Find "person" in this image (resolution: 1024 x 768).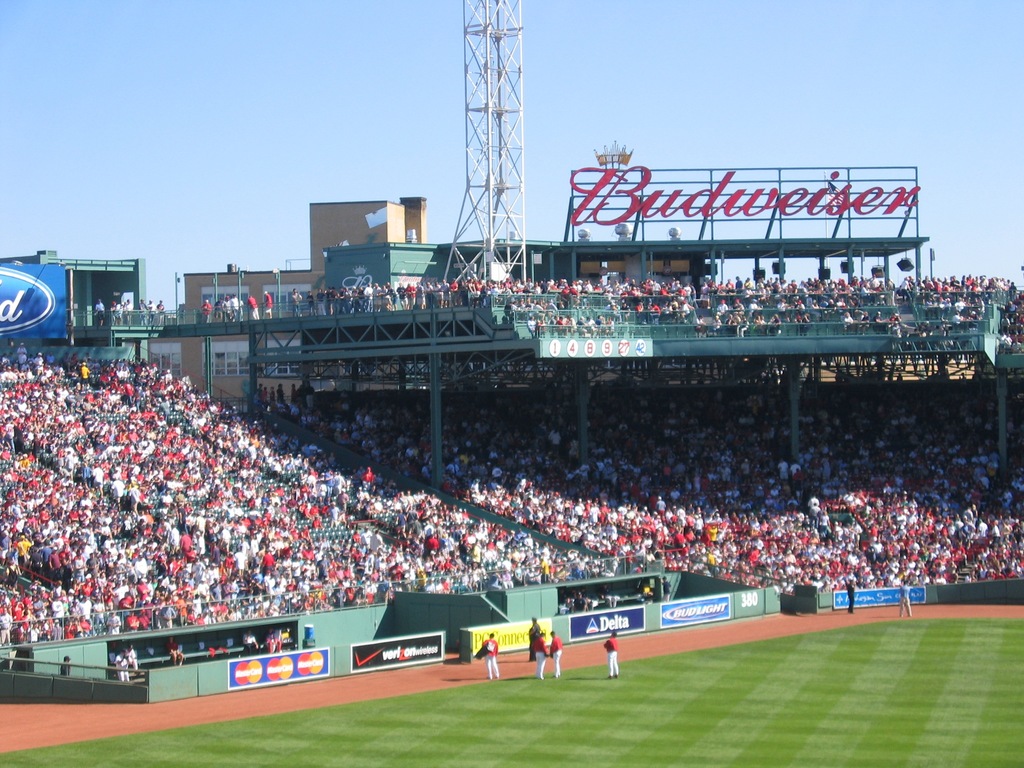
<box>546,631,562,679</box>.
